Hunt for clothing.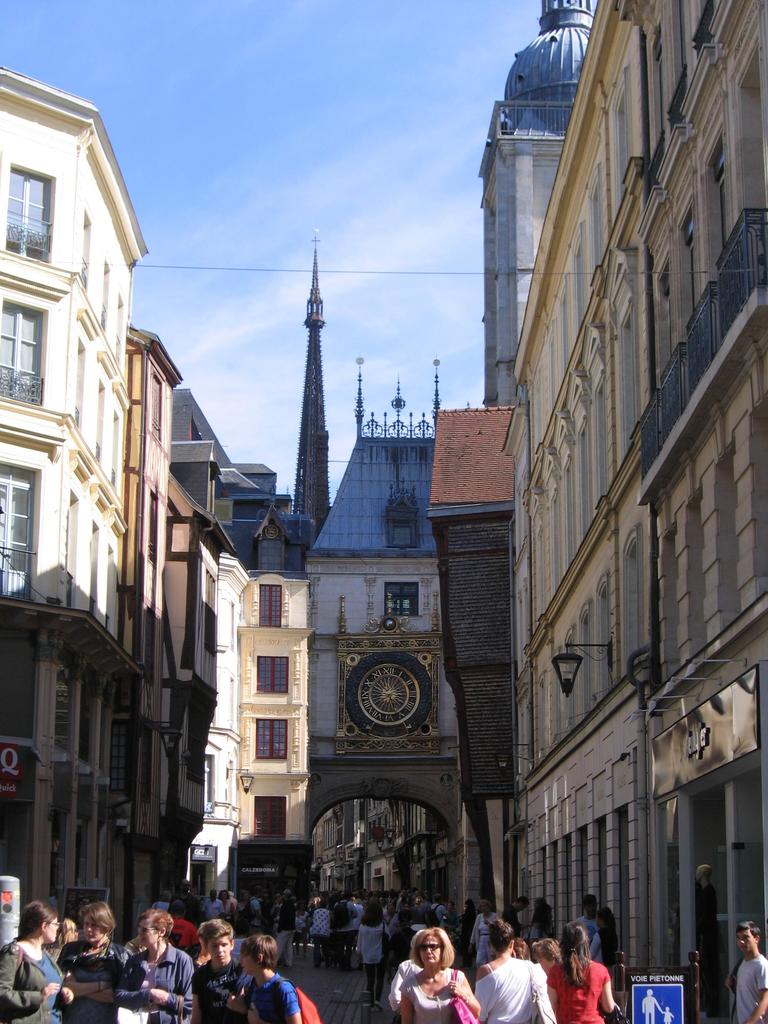
Hunted down at locate(188, 961, 249, 1023).
